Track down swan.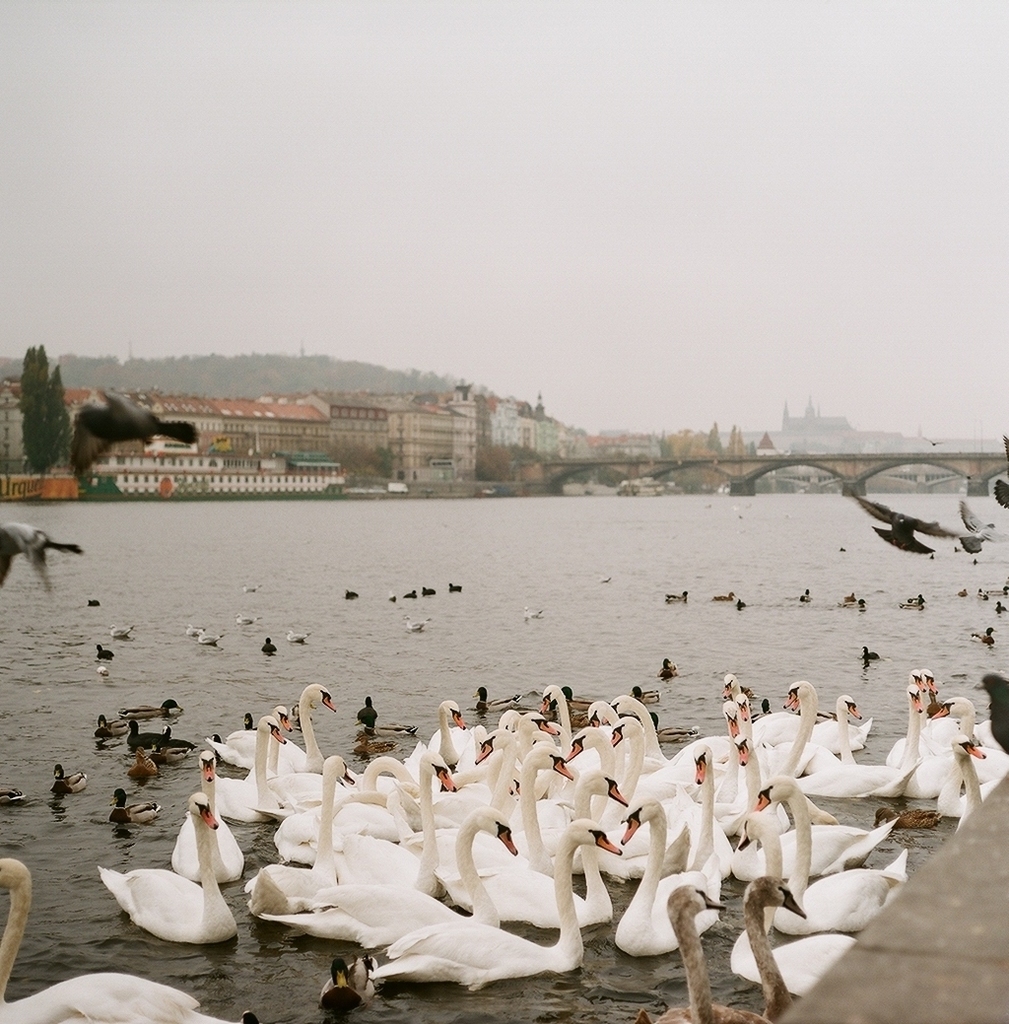
Tracked to l=472, t=687, r=521, b=712.
